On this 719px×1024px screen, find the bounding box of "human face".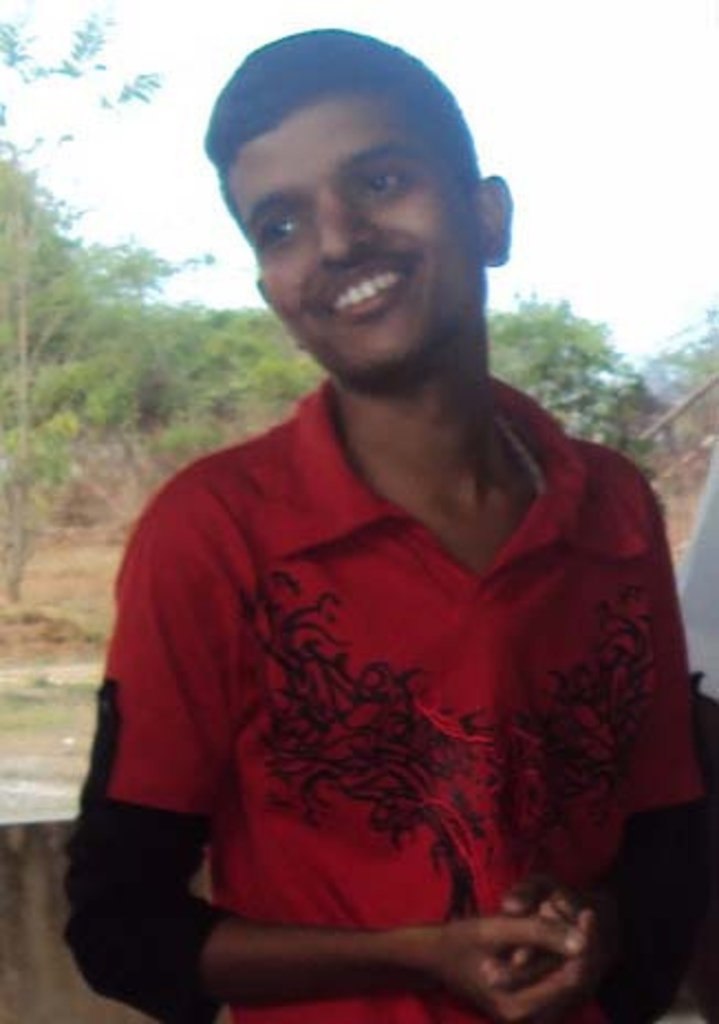
Bounding box: region(223, 86, 487, 388).
